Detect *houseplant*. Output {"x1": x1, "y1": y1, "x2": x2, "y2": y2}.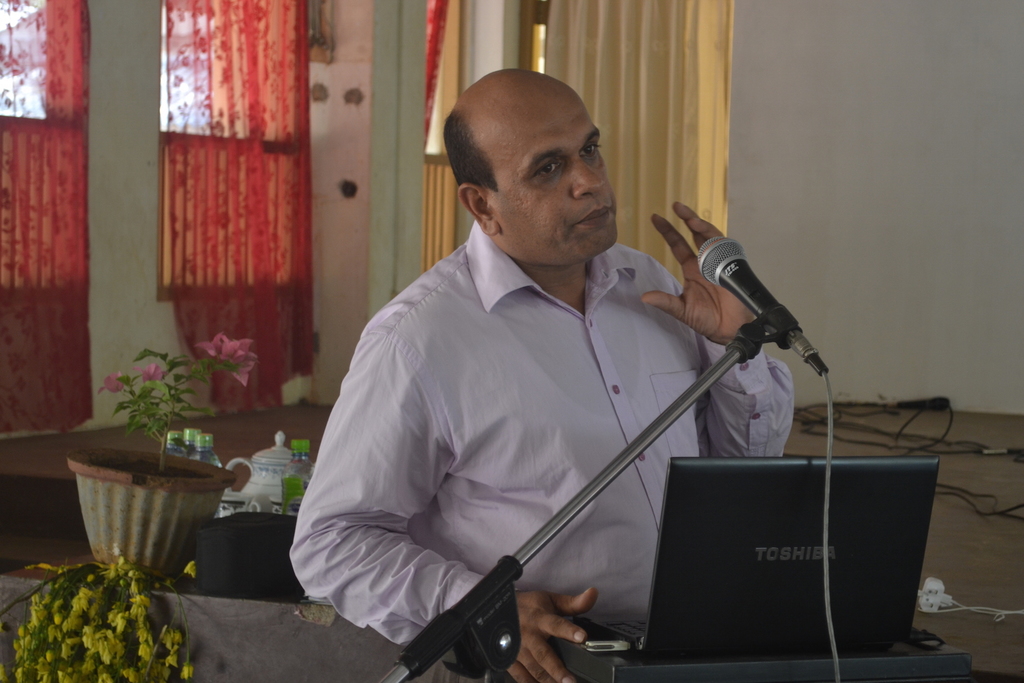
{"x1": 64, "y1": 333, "x2": 264, "y2": 577}.
